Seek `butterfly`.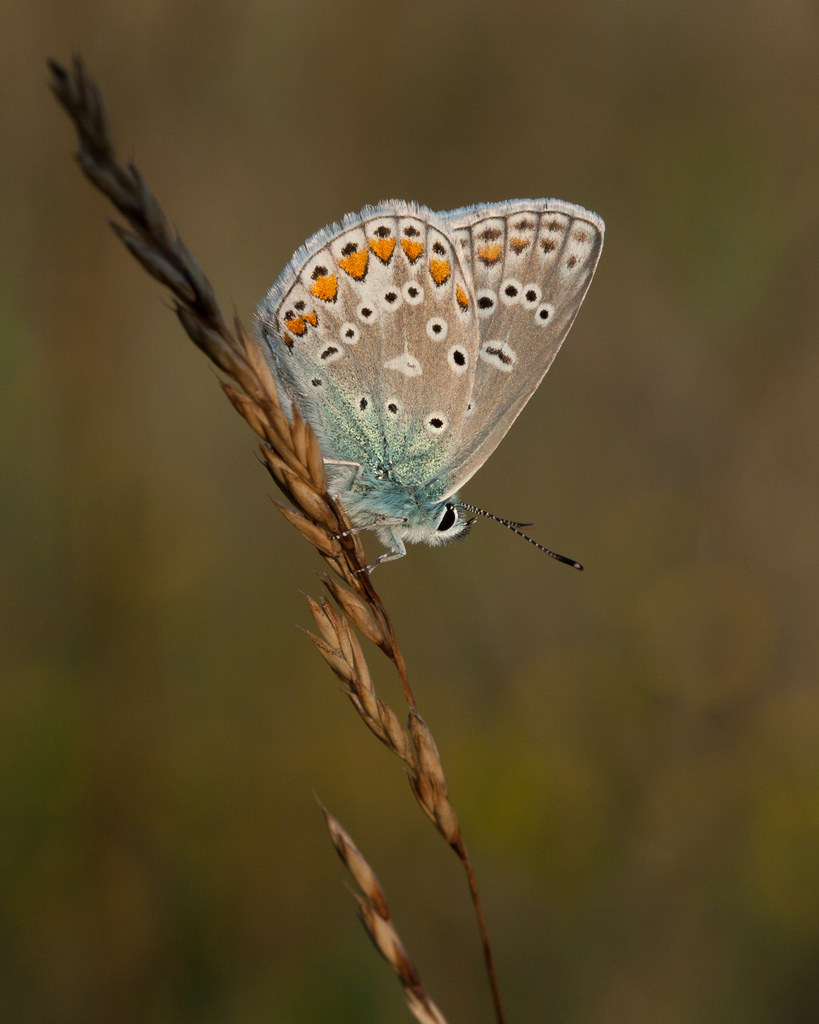
x1=233 y1=180 x2=592 y2=605.
